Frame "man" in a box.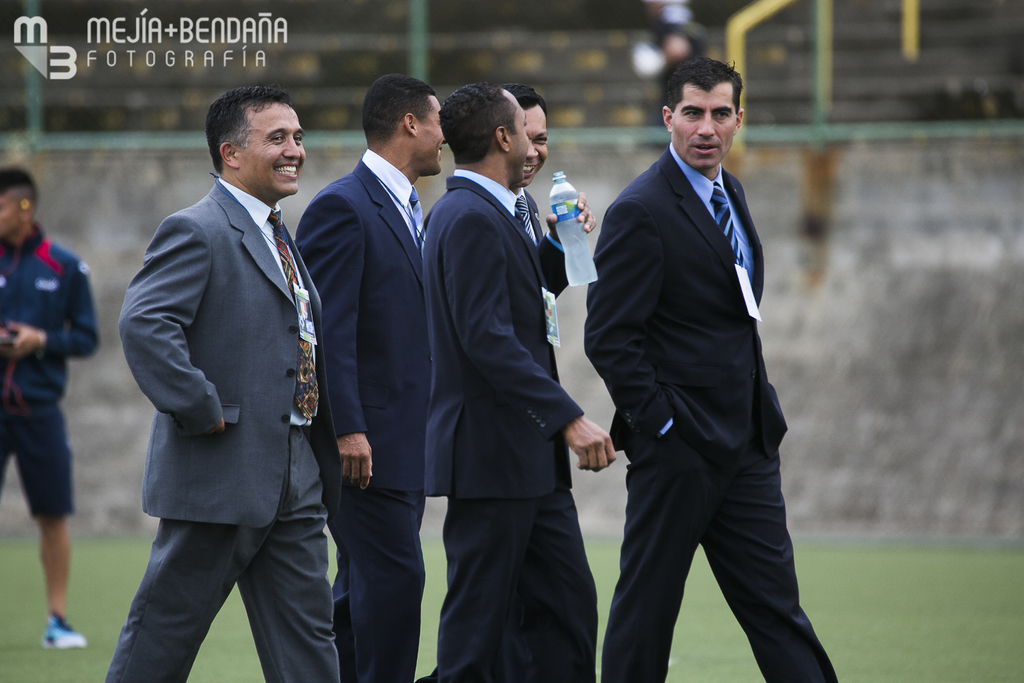
Rect(0, 163, 101, 651).
